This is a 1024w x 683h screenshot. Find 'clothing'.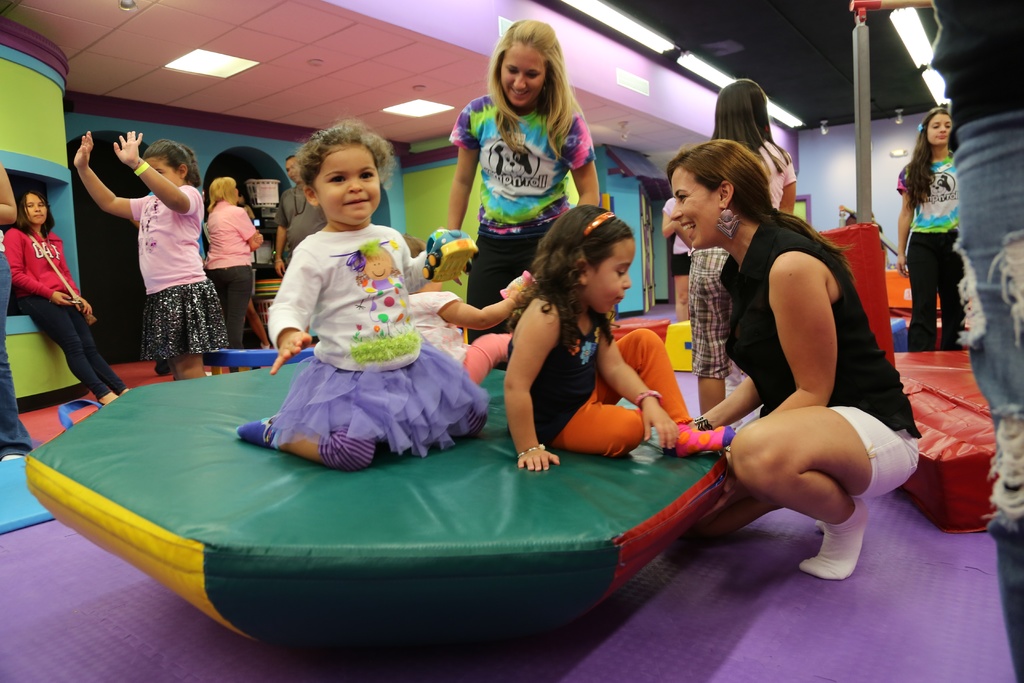
Bounding box: 671 140 795 388.
